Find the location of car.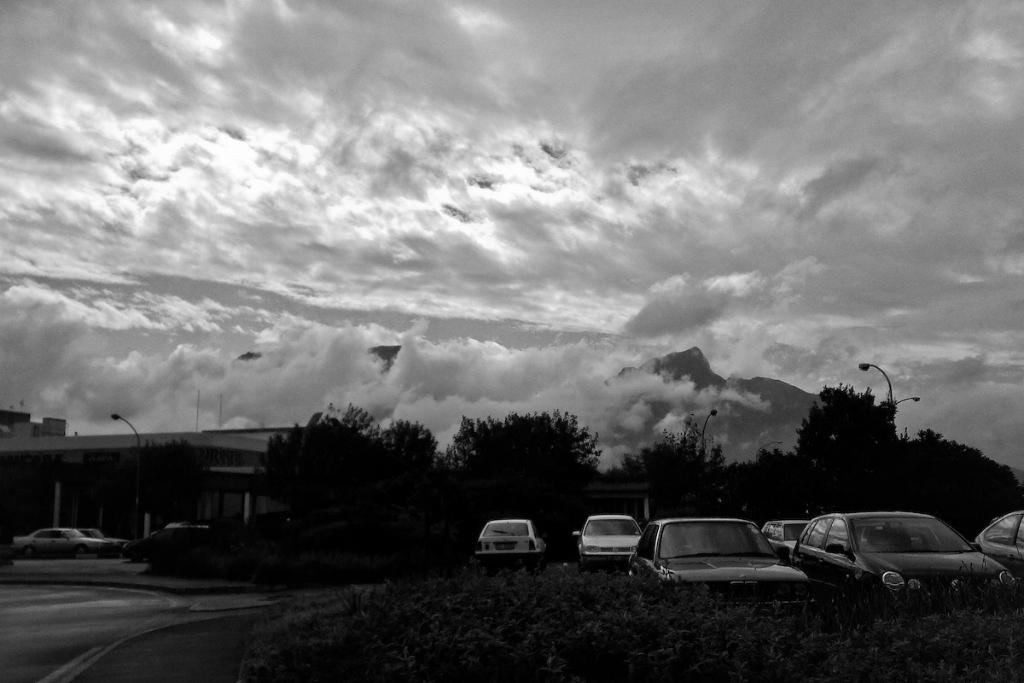
Location: [left=12, top=526, right=119, bottom=553].
